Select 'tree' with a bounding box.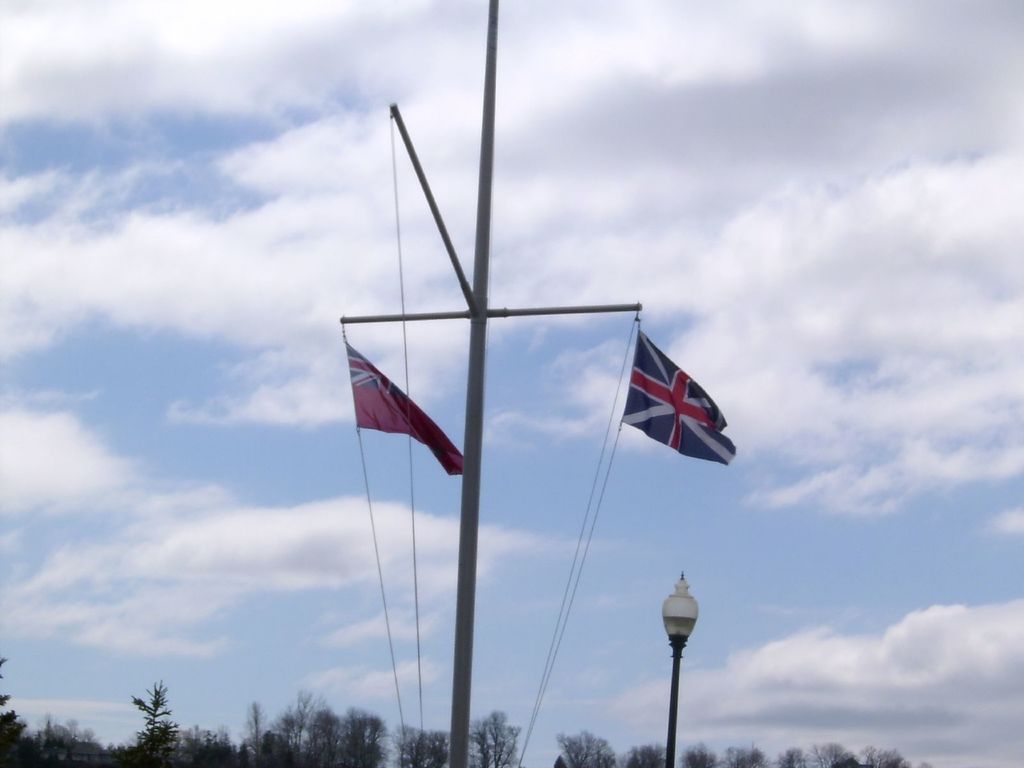
<region>468, 712, 519, 767</region>.
